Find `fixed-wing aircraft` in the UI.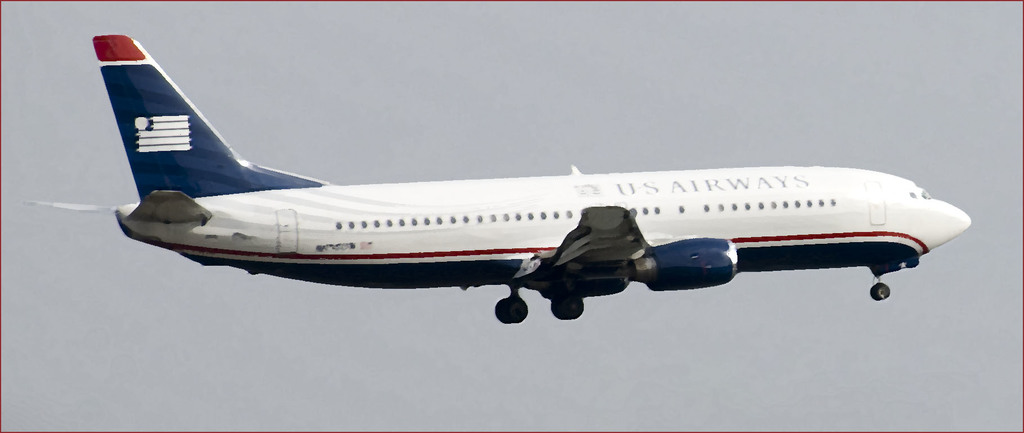
UI element at {"left": 26, "top": 32, "right": 976, "bottom": 318}.
